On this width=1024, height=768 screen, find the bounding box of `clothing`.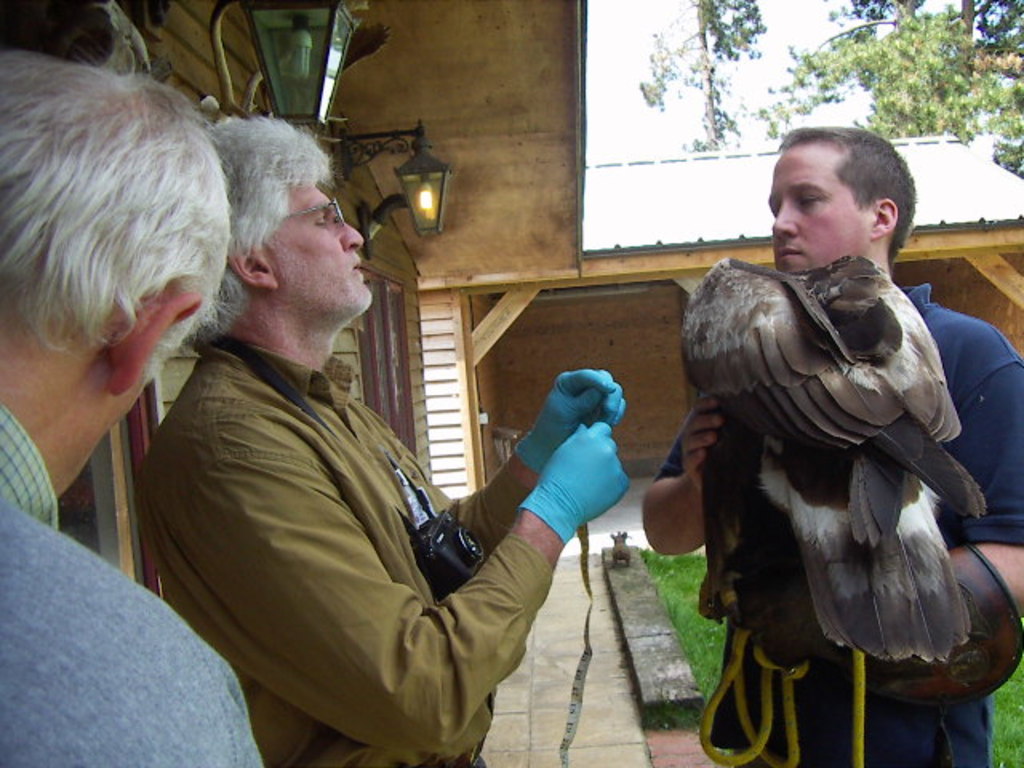
Bounding box: left=646, top=282, right=1022, bottom=766.
